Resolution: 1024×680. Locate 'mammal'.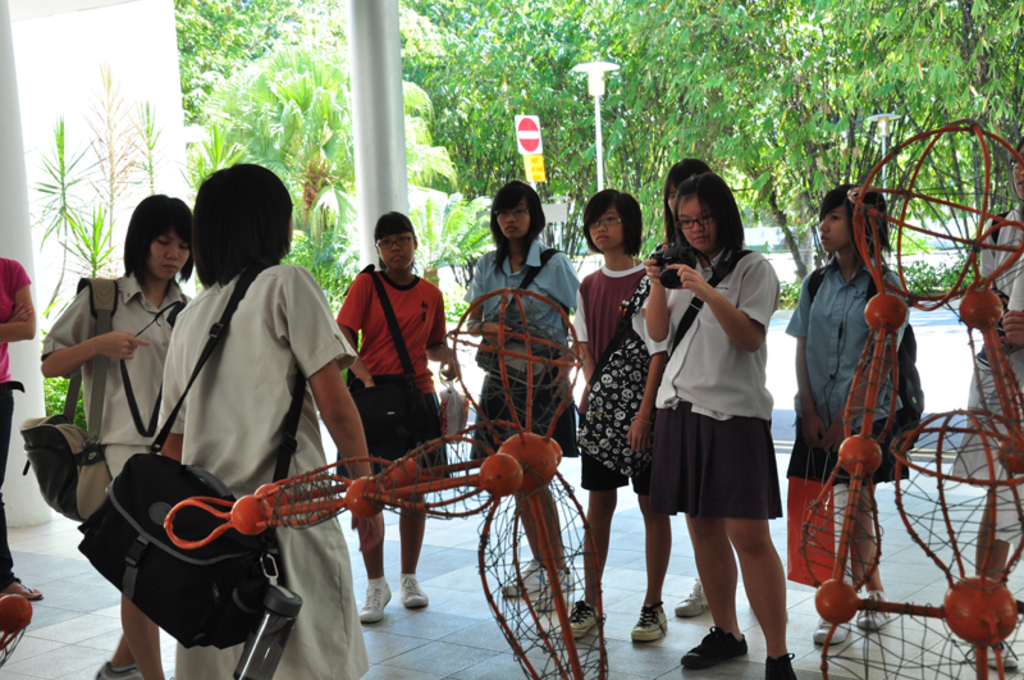
(x1=462, y1=183, x2=585, y2=610).
